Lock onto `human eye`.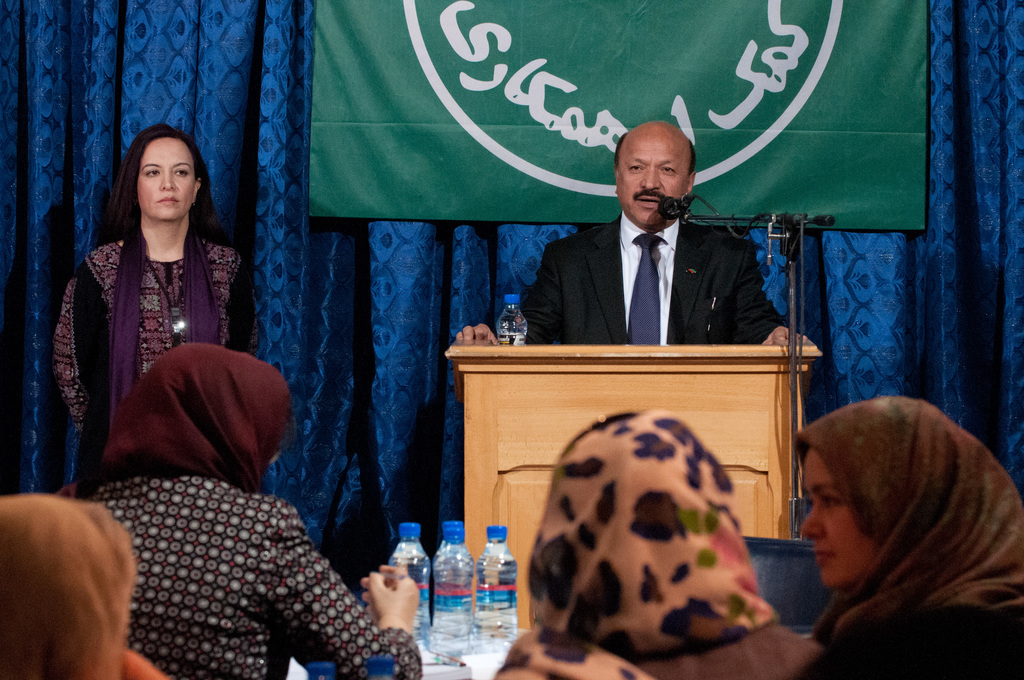
Locked: 173,163,190,178.
